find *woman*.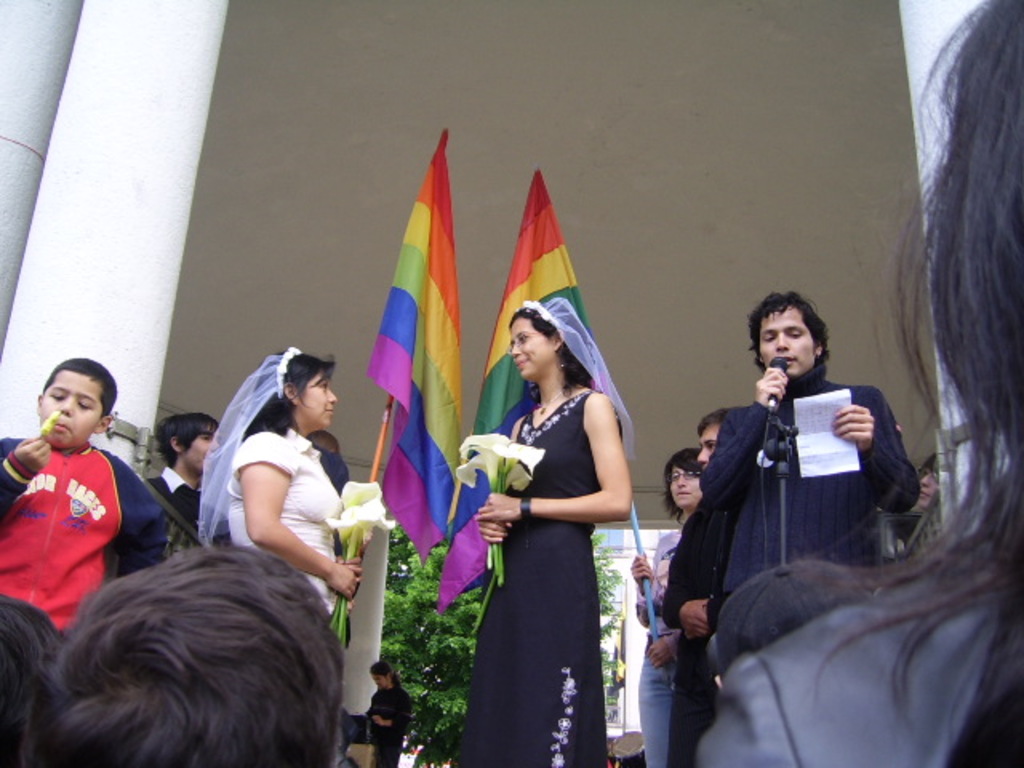
<bbox>470, 298, 640, 766</bbox>.
